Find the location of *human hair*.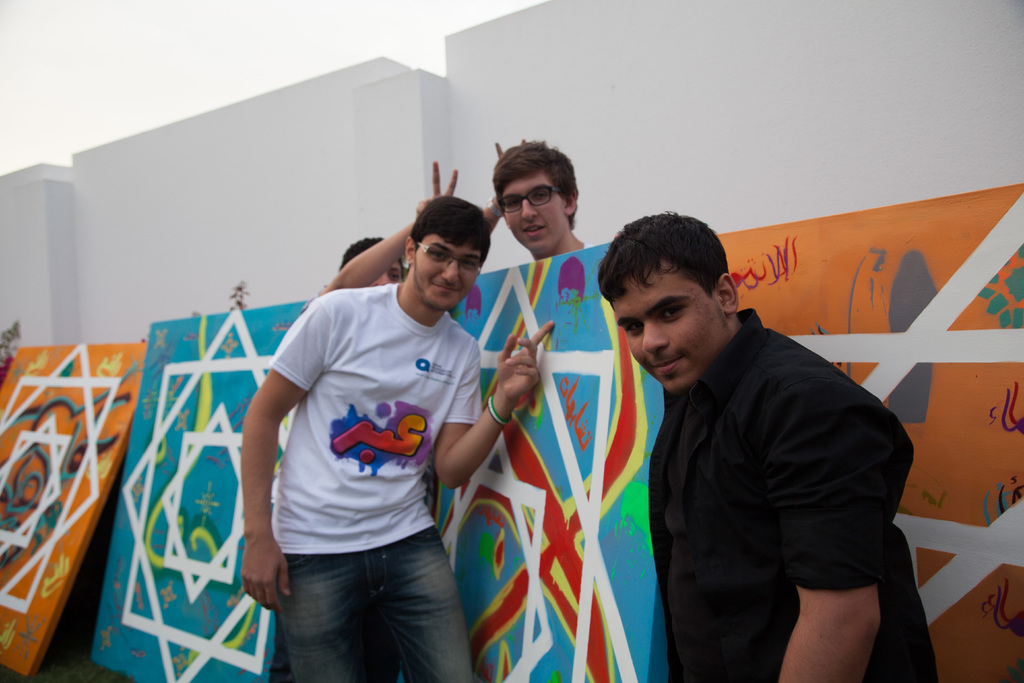
Location: box=[493, 141, 584, 235].
